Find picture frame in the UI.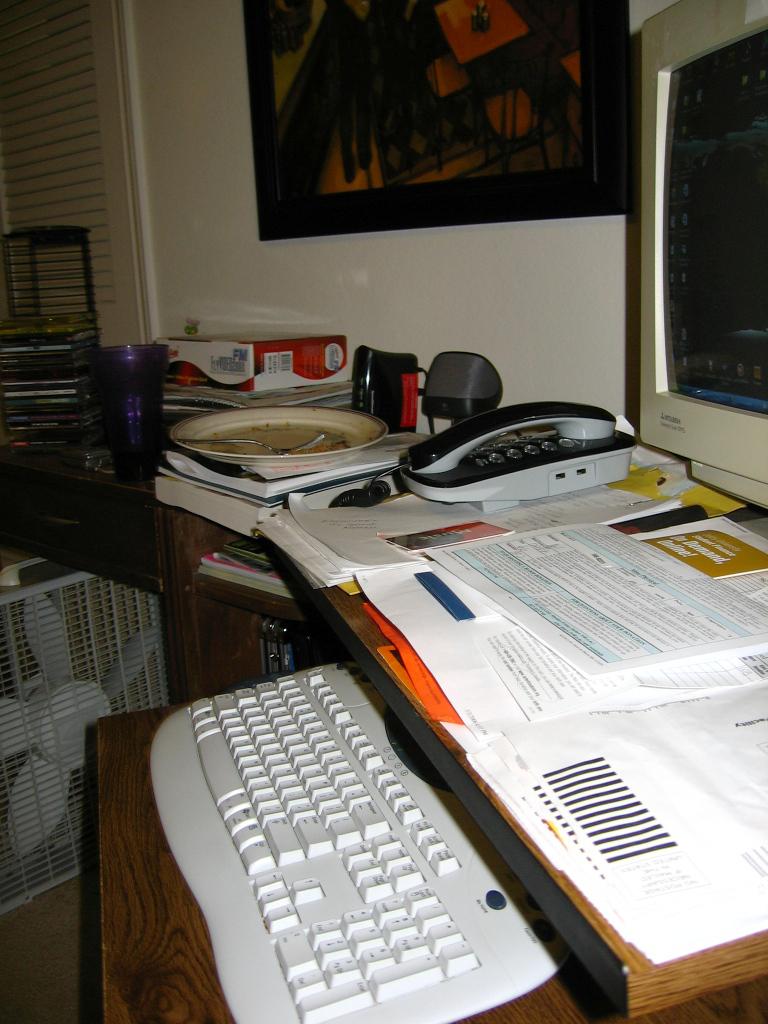
UI element at l=240, t=0, r=645, b=235.
